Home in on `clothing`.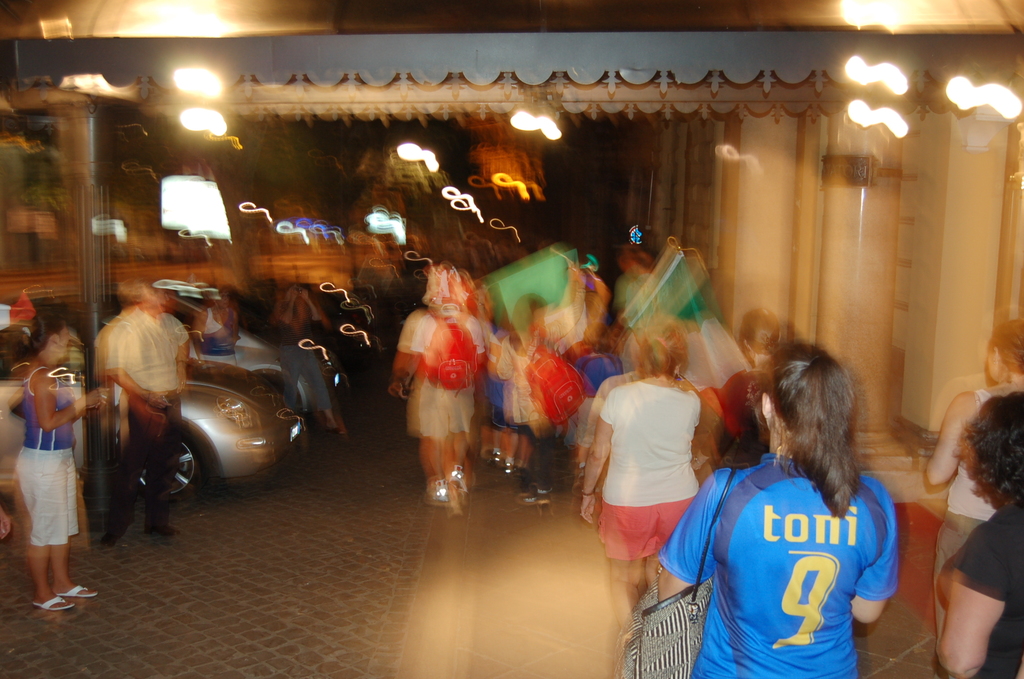
Homed in at <region>111, 302, 195, 385</region>.
